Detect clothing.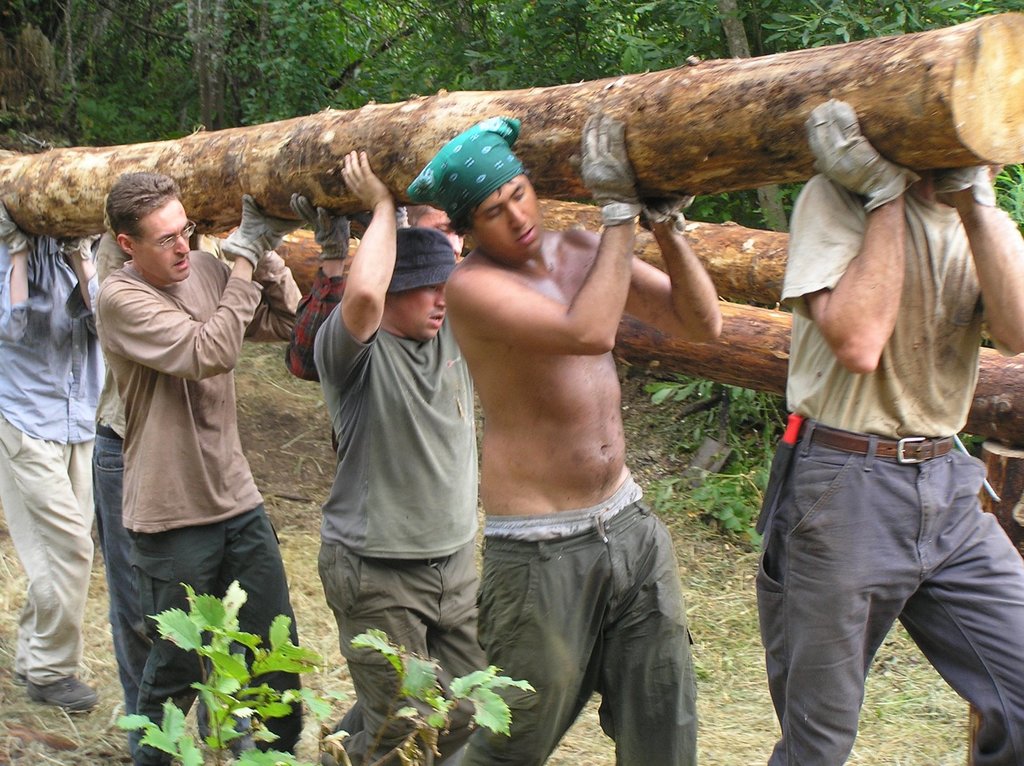
Detected at {"x1": 383, "y1": 223, "x2": 456, "y2": 289}.
